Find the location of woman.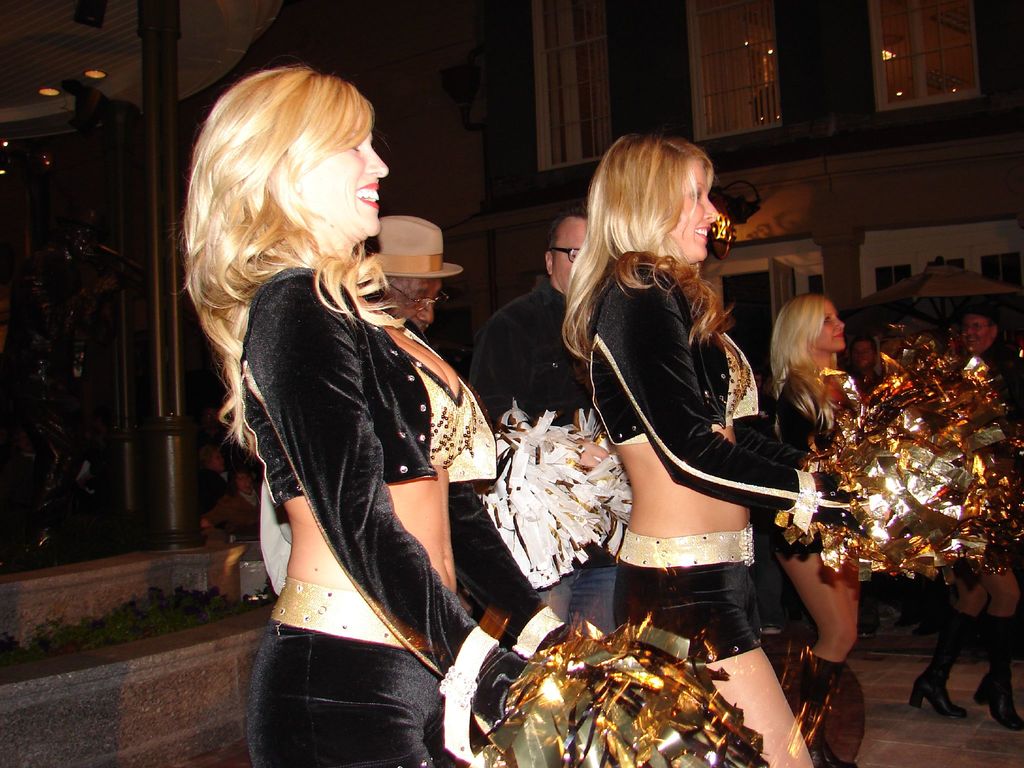
Location: {"left": 197, "top": 58, "right": 692, "bottom": 767}.
